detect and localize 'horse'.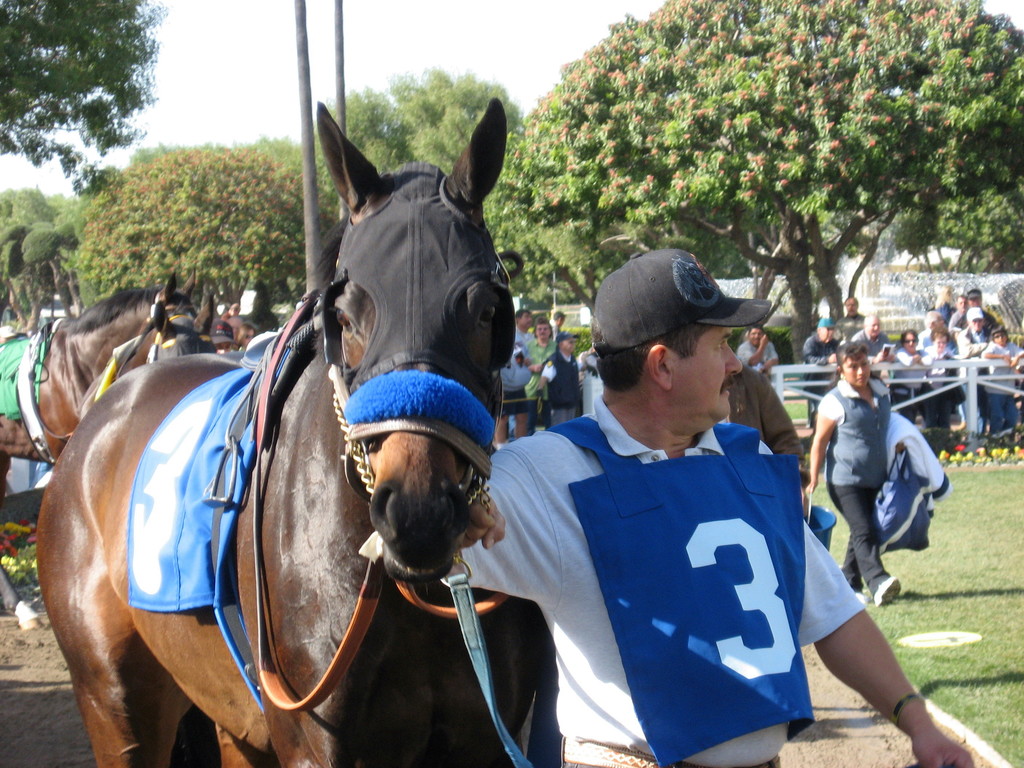
Localized at pyautogui.locateOnScreen(31, 102, 561, 767).
